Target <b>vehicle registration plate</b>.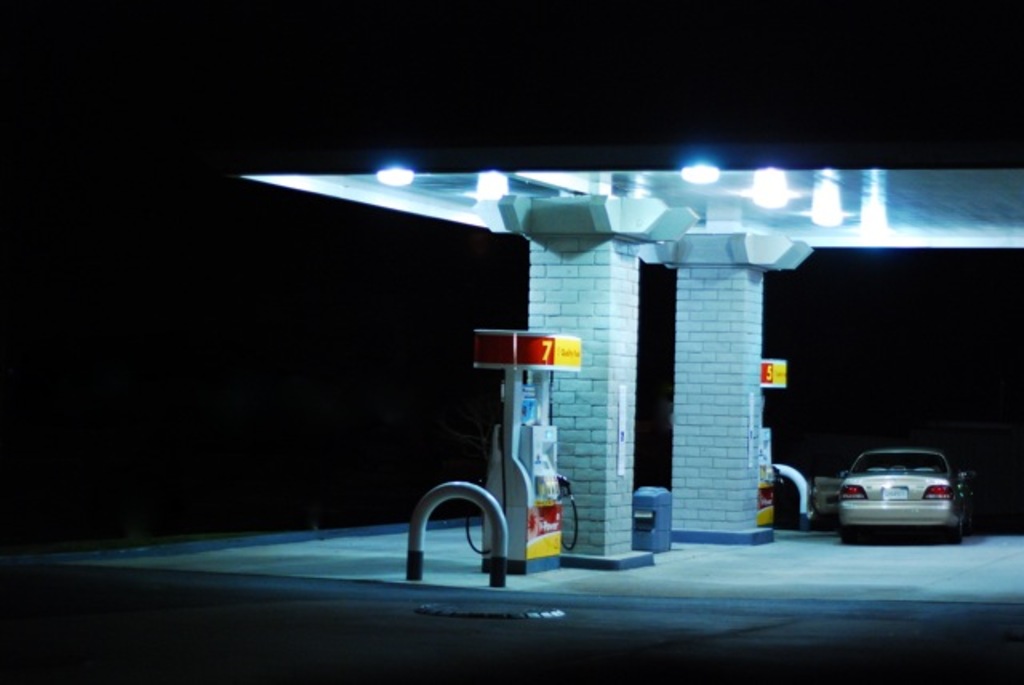
Target region: 880:483:910:498.
